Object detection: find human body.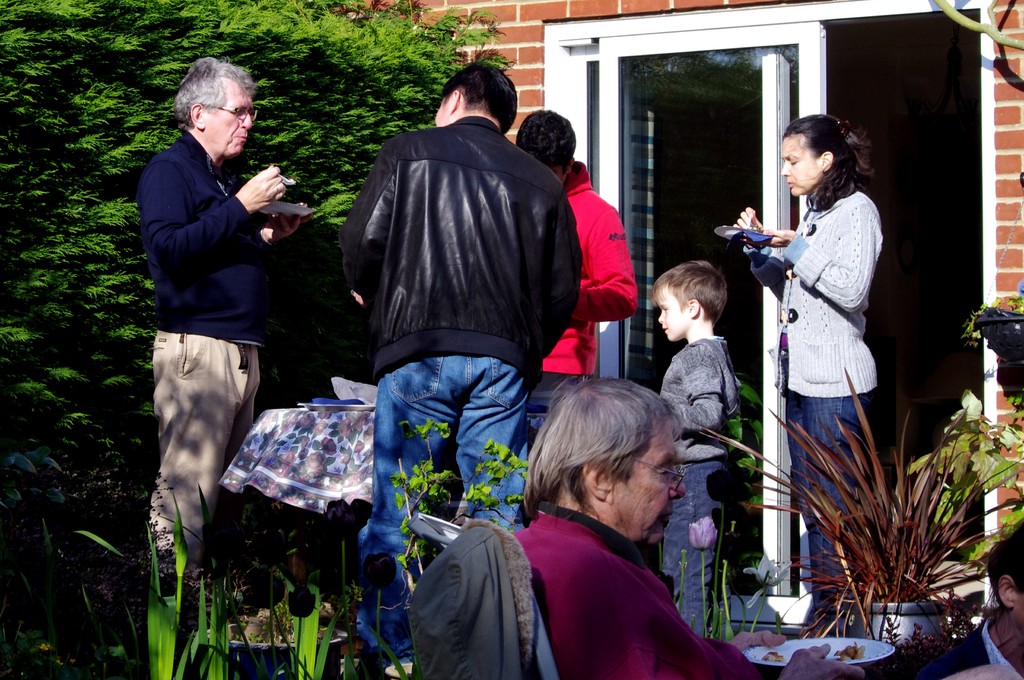
<region>134, 77, 300, 574</region>.
